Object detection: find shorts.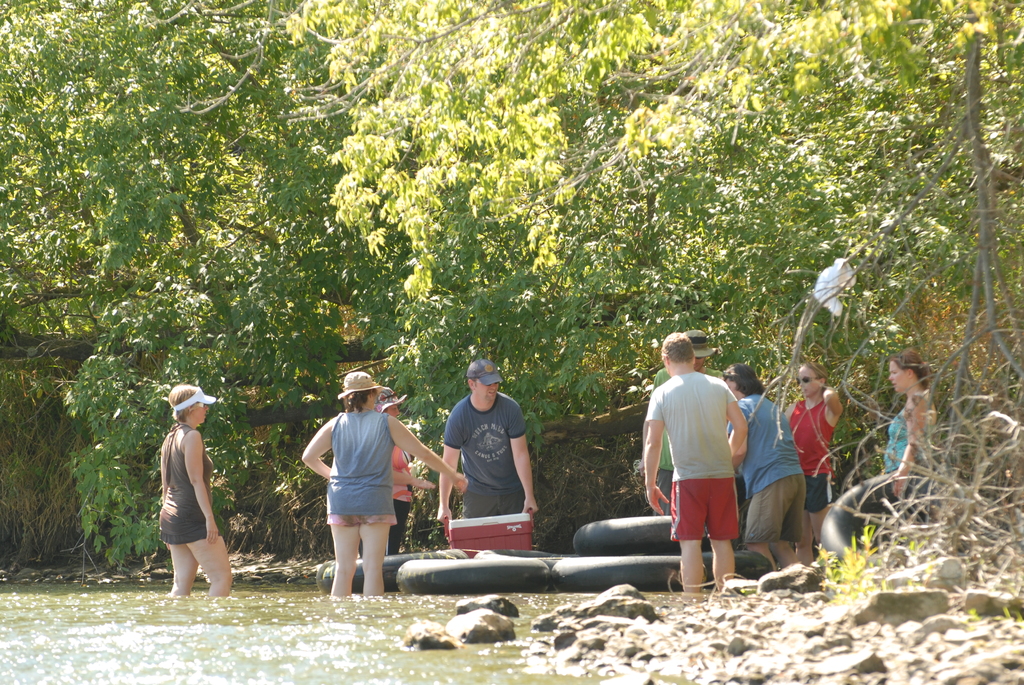
{"left": 738, "top": 478, "right": 803, "bottom": 540}.
